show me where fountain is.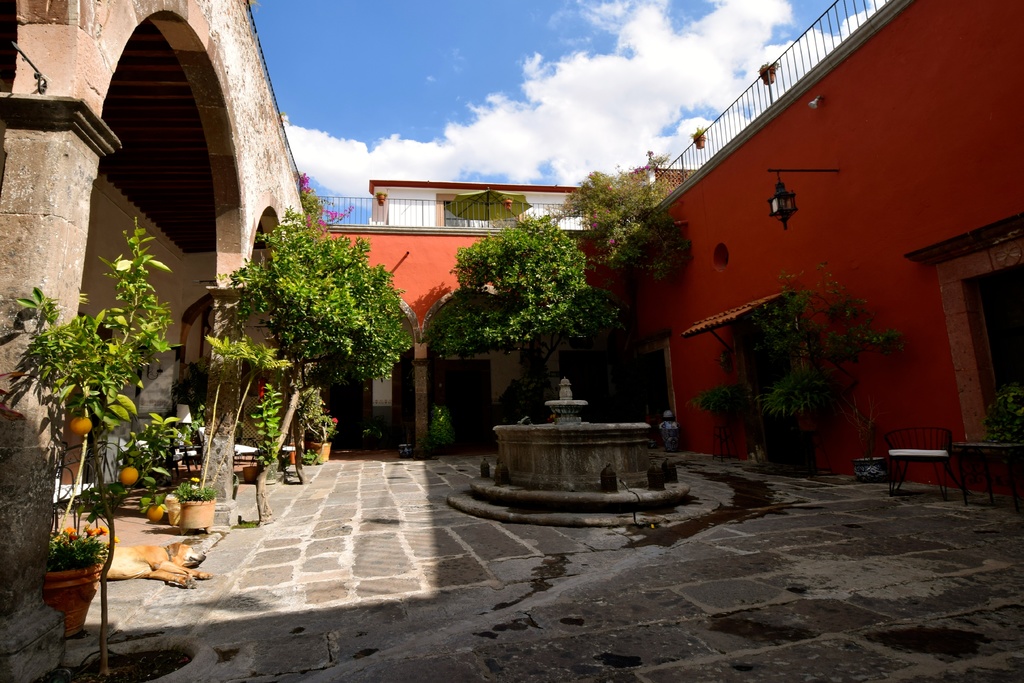
fountain is at {"left": 461, "top": 374, "right": 683, "bottom": 526}.
